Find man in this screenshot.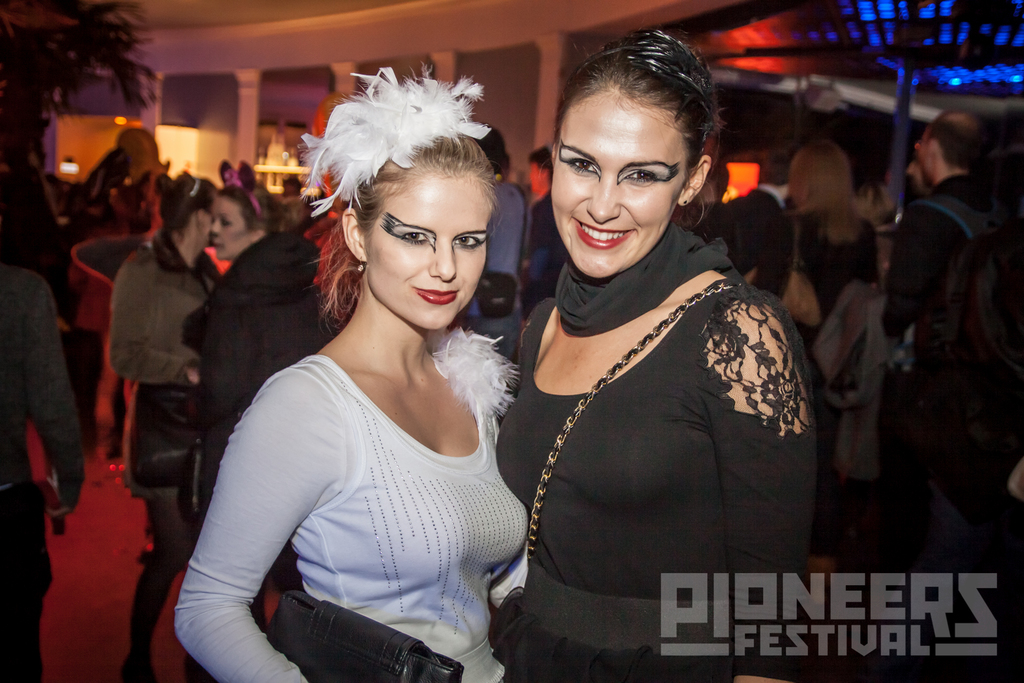
The bounding box for man is select_region(878, 111, 1007, 568).
